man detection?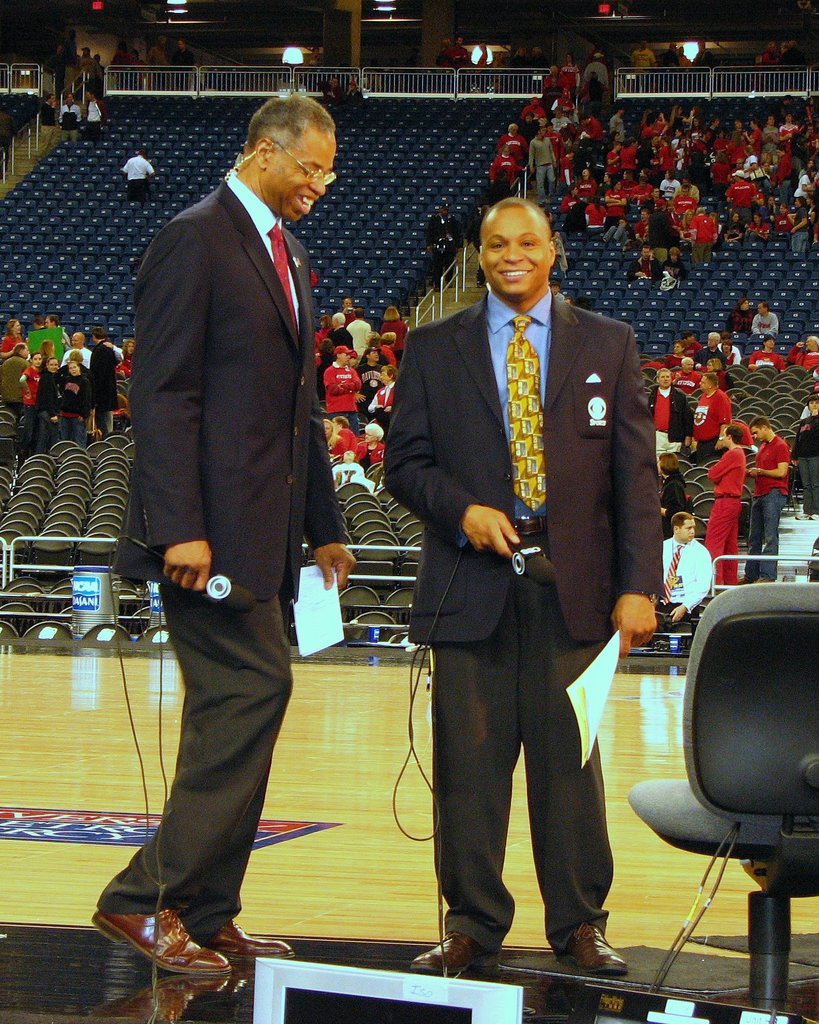
box=[747, 414, 793, 582]
